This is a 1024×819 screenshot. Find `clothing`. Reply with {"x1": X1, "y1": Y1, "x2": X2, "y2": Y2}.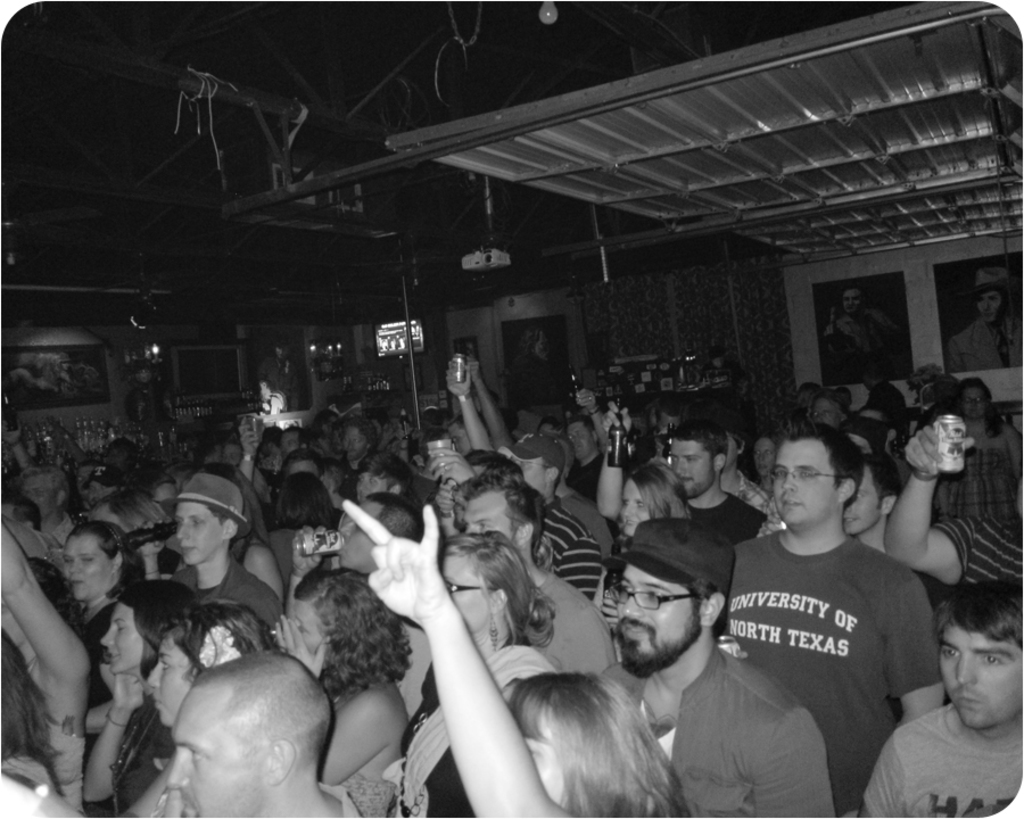
{"x1": 389, "y1": 637, "x2": 553, "y2": 814}.
